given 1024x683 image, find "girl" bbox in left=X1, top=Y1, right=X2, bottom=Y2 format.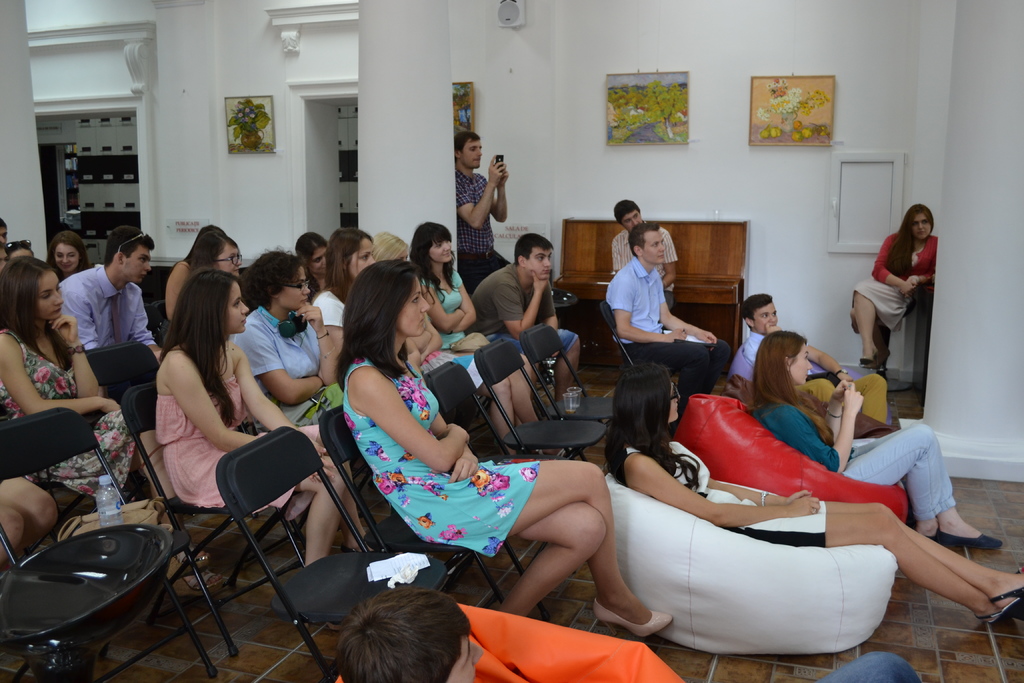
left=314, top=229, right=426, bottom=520.
